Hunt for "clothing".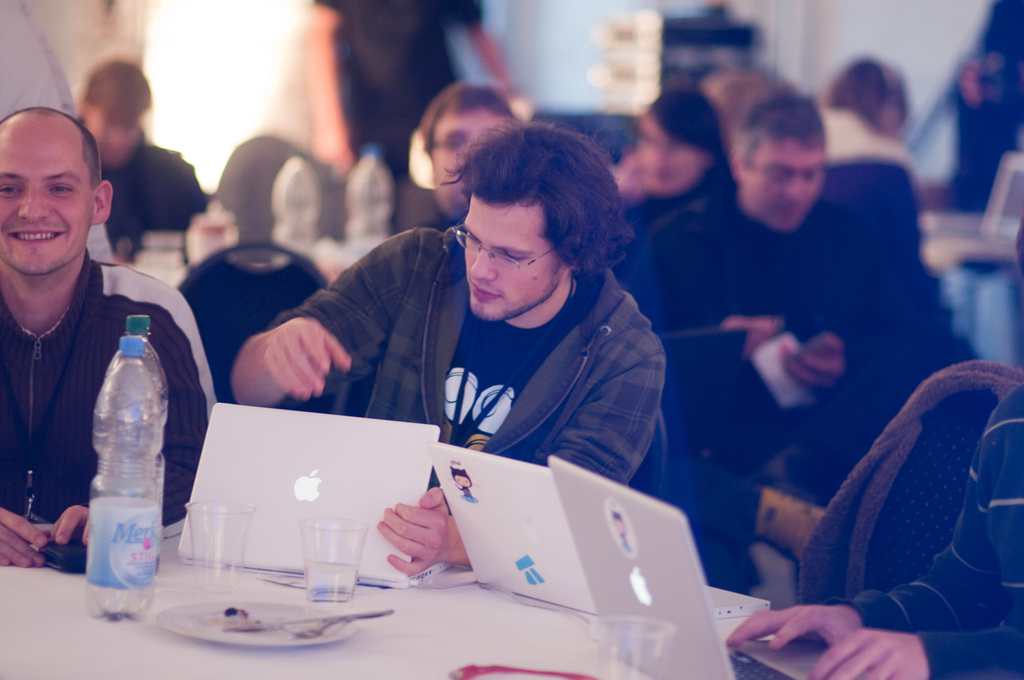
Hunted down at bbox=[806, 97, 913, 180].
